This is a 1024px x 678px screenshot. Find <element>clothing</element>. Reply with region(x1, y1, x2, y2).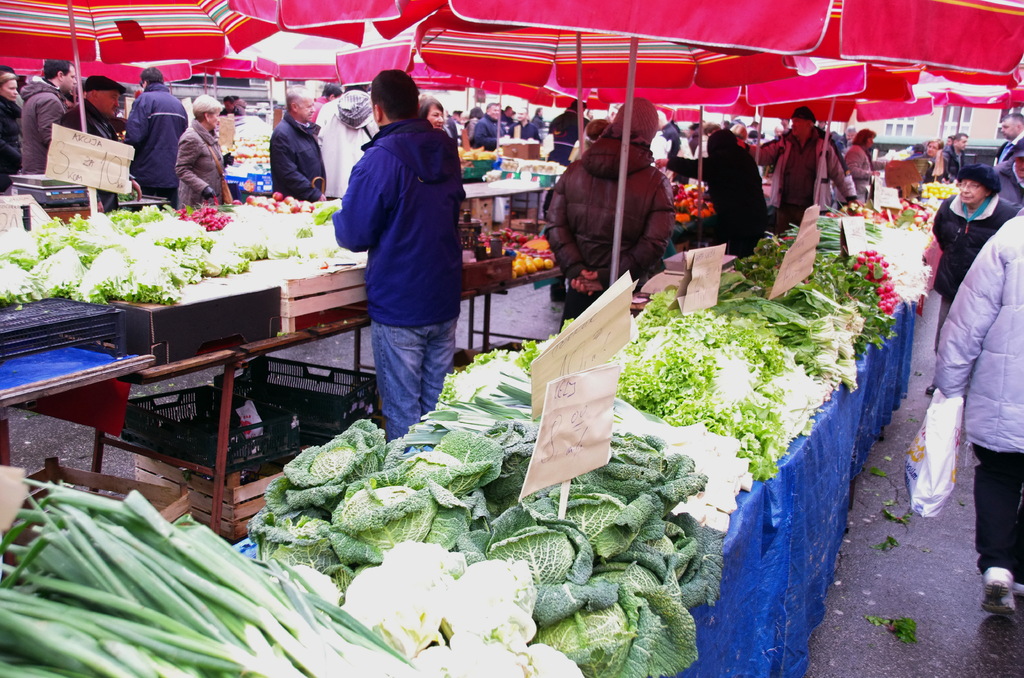
region(19, 80, 73, 170).
